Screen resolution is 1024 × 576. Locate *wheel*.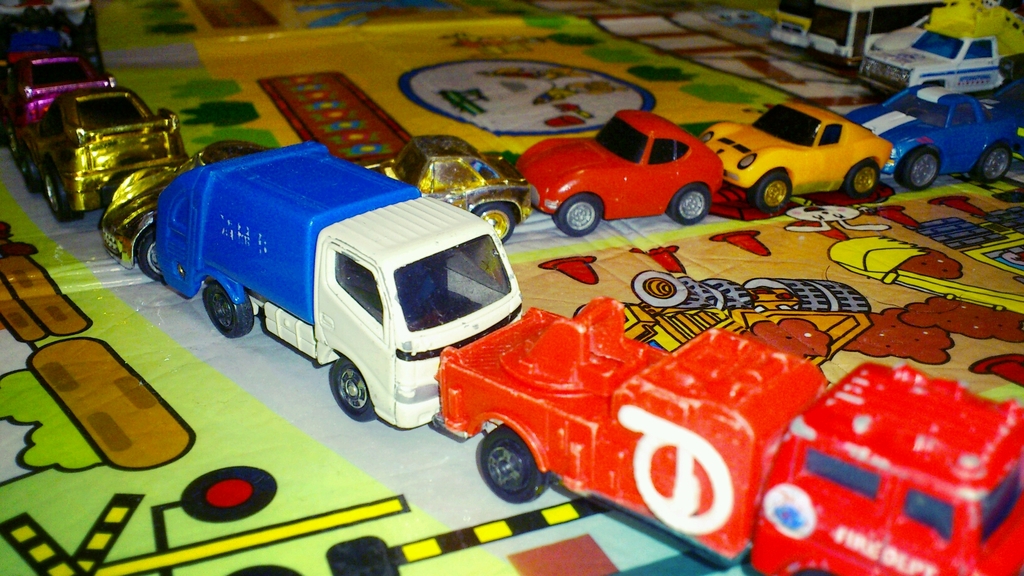
477, 430, 543, 503.
